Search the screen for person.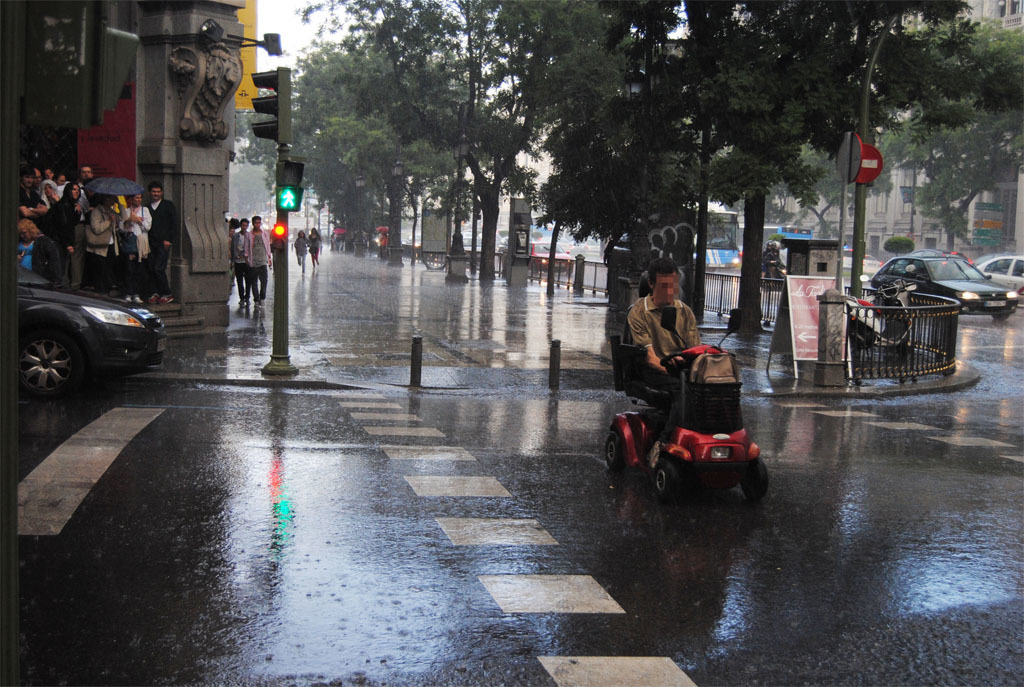
Found at 294,230,309,274.
